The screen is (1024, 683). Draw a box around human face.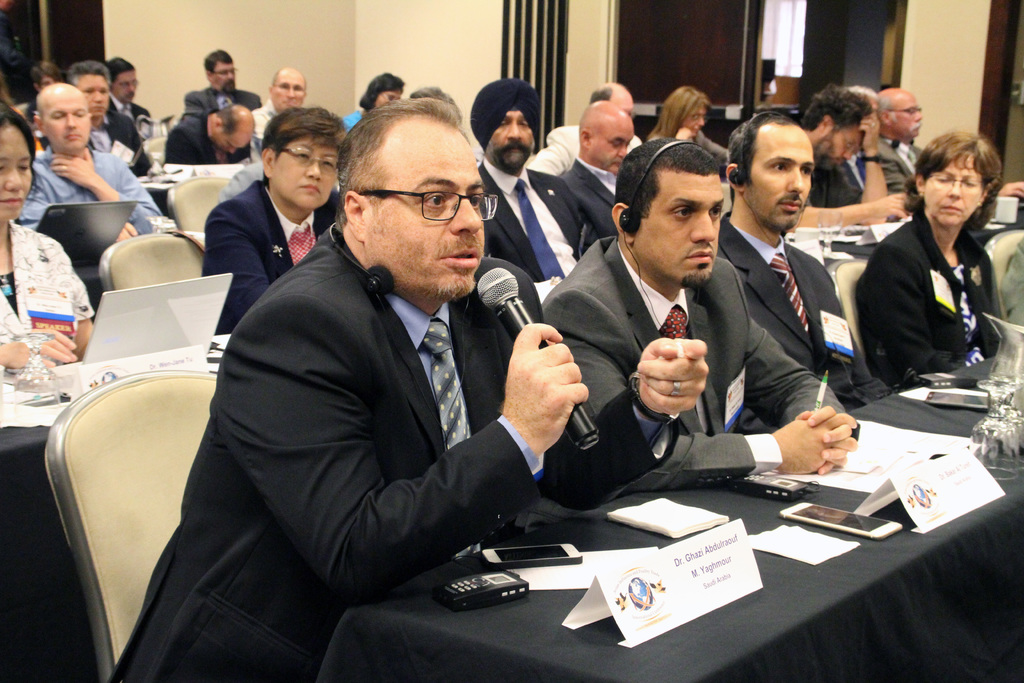
locate(611, 89, 630, 114).
